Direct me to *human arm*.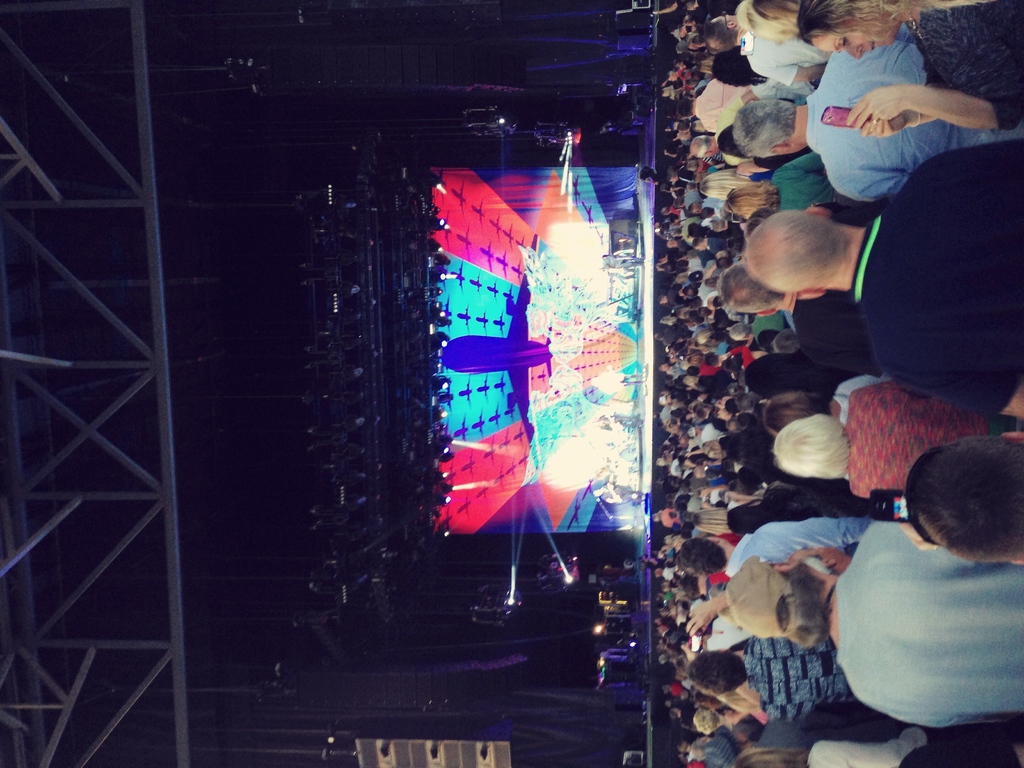
Direction: 806/723/930/767.
